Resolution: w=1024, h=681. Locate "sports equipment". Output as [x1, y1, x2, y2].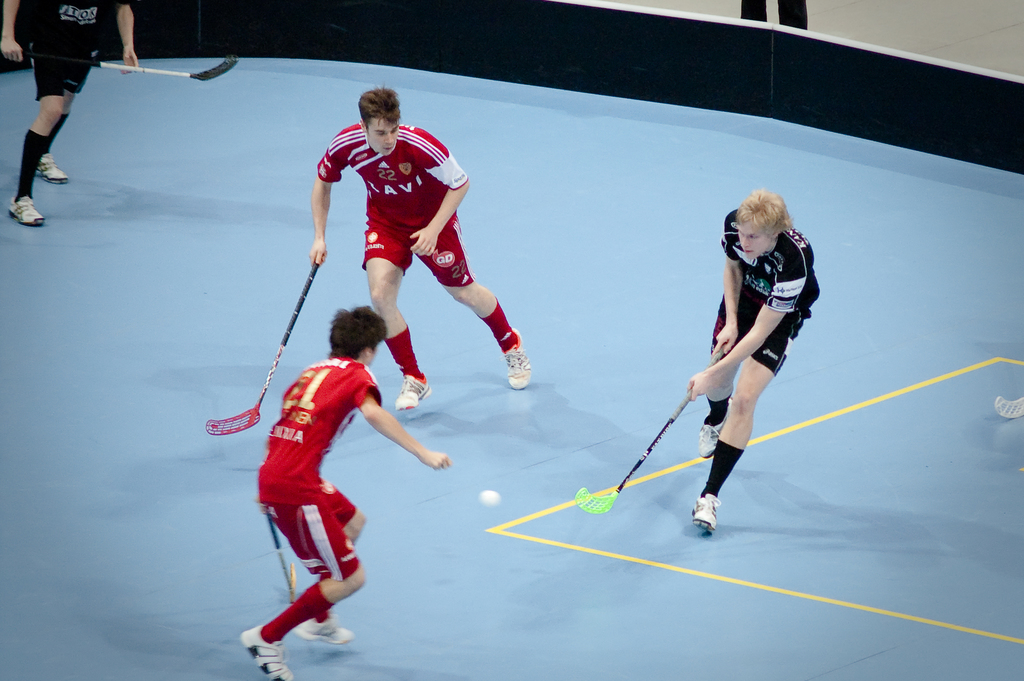
[36, 154, 67, 183].
